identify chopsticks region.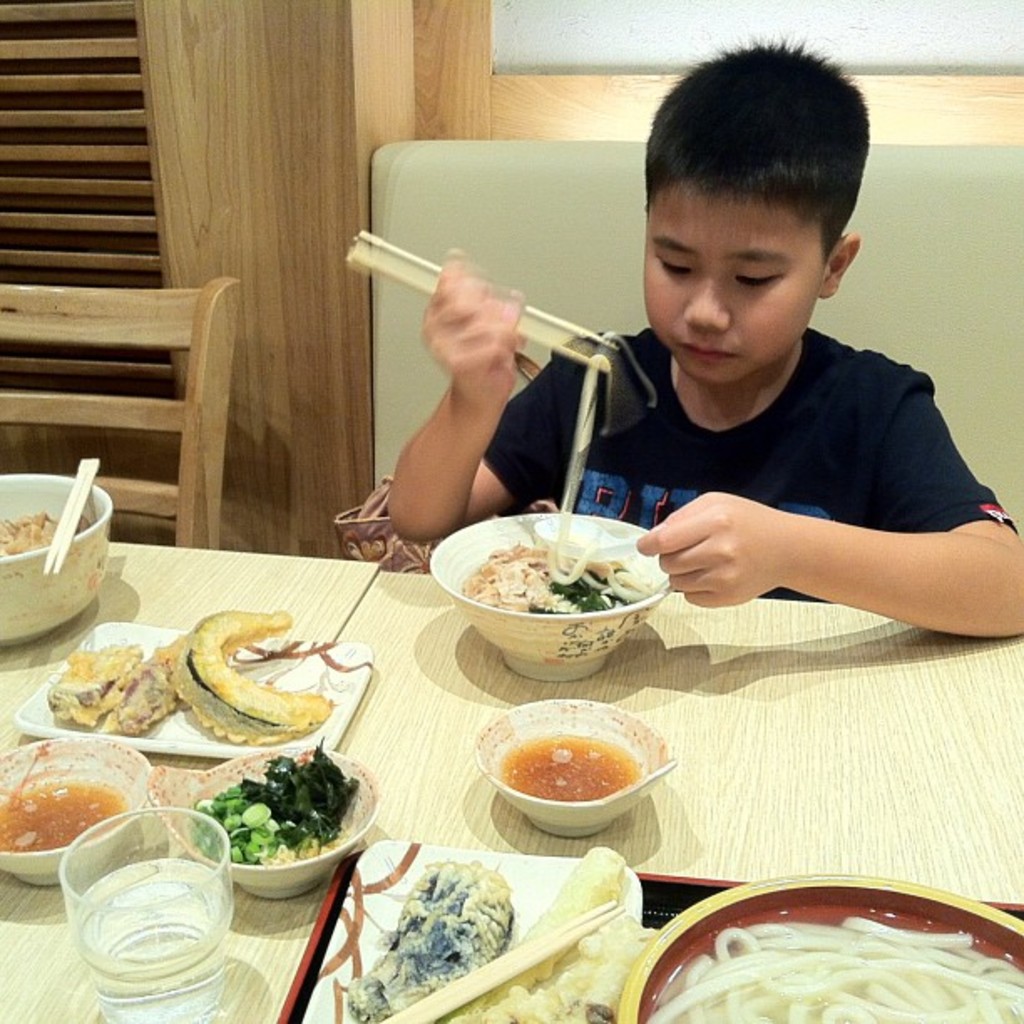
Region: x1=346, y1=233, x2=617, y2=370.
